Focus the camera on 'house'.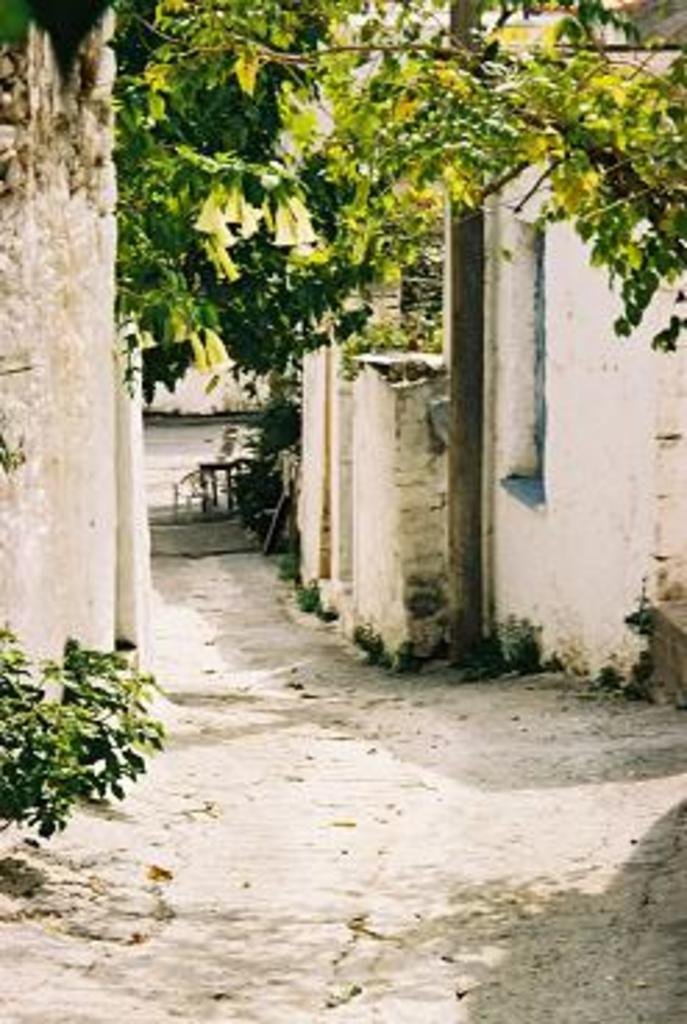
Focus region: [x1=448, y1=0, x2=684, y2=696].
